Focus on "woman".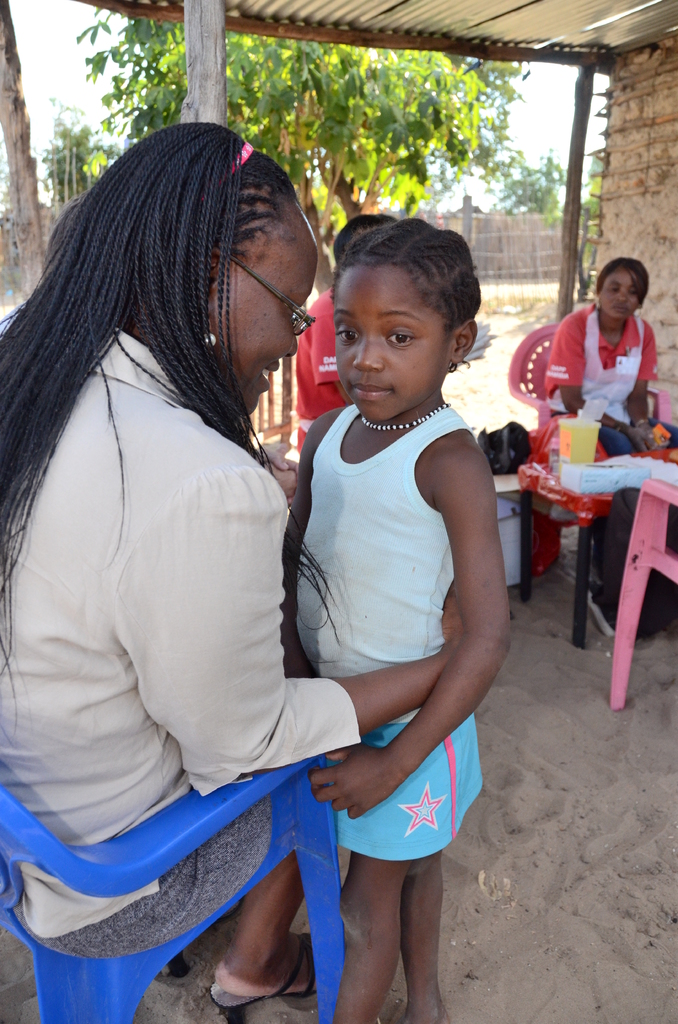
Focused at x1=24, y1=148, x2=394, y2=1020.
